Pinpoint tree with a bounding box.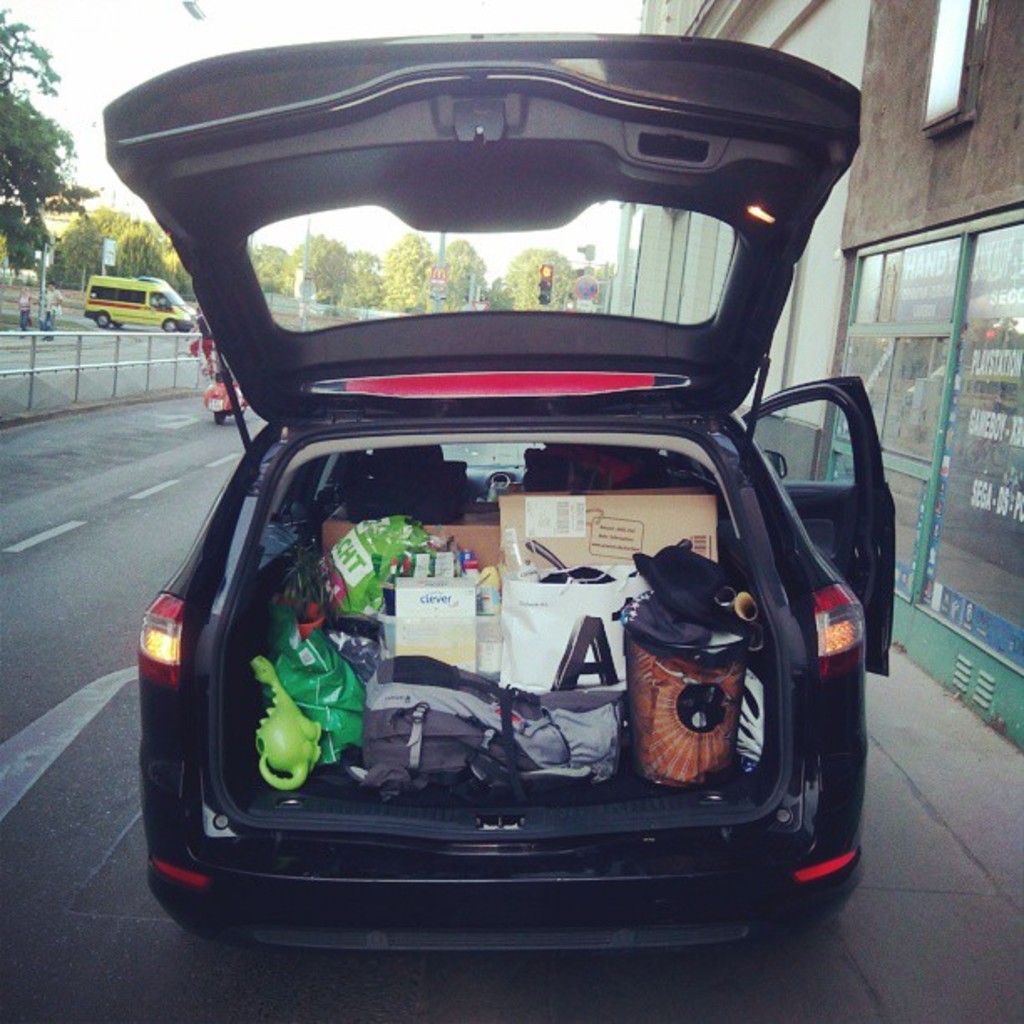
(left=305, top=231, right=345, bottom=308).
